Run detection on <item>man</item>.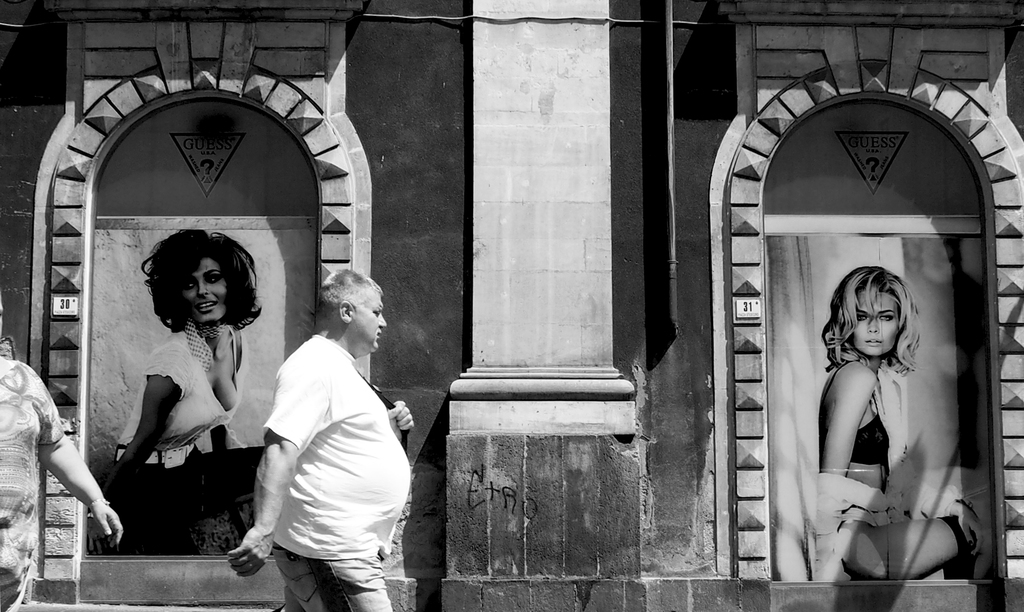
Result: (234, 255, 412, 606).
